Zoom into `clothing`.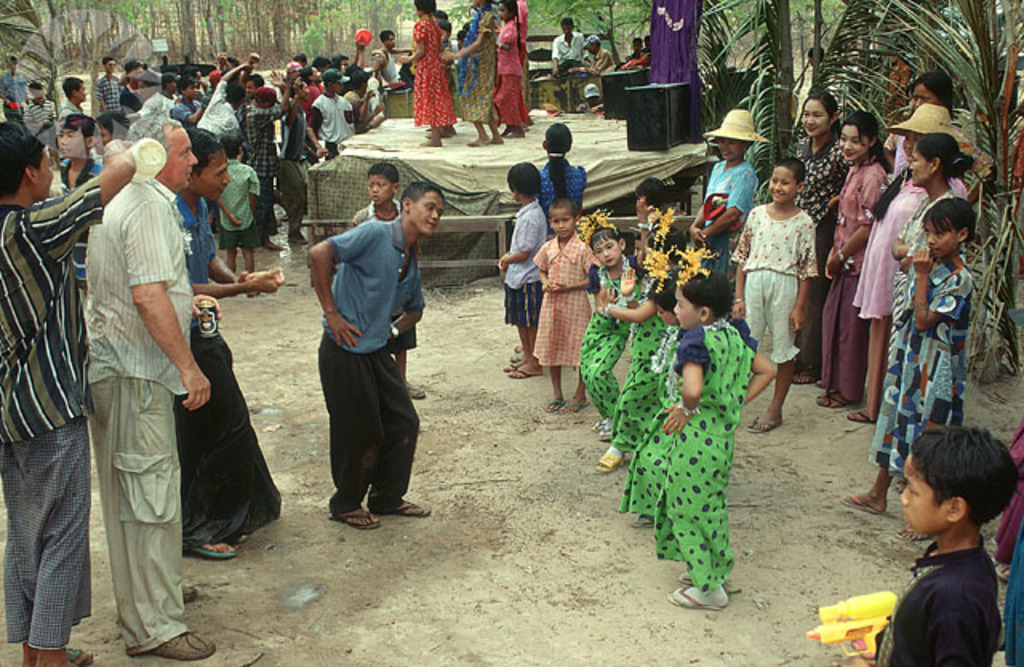
Zoom target: 853 165 976 325.
